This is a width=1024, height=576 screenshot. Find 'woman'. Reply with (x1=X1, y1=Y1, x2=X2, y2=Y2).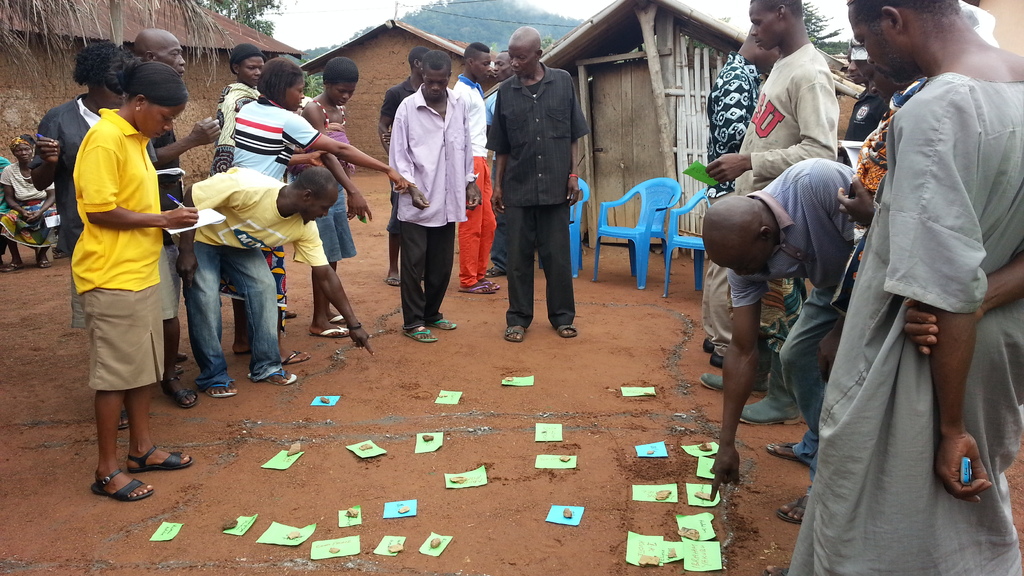
(x1=65, y1=46, x2=203, y2=502).
